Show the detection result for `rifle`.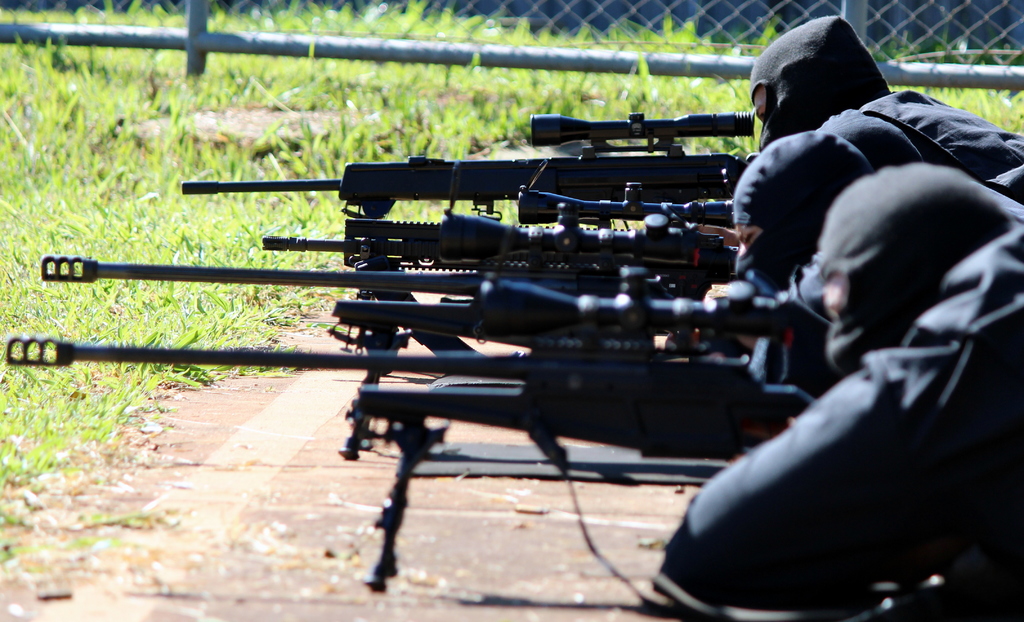
detection(30, 247, 737, 295).
